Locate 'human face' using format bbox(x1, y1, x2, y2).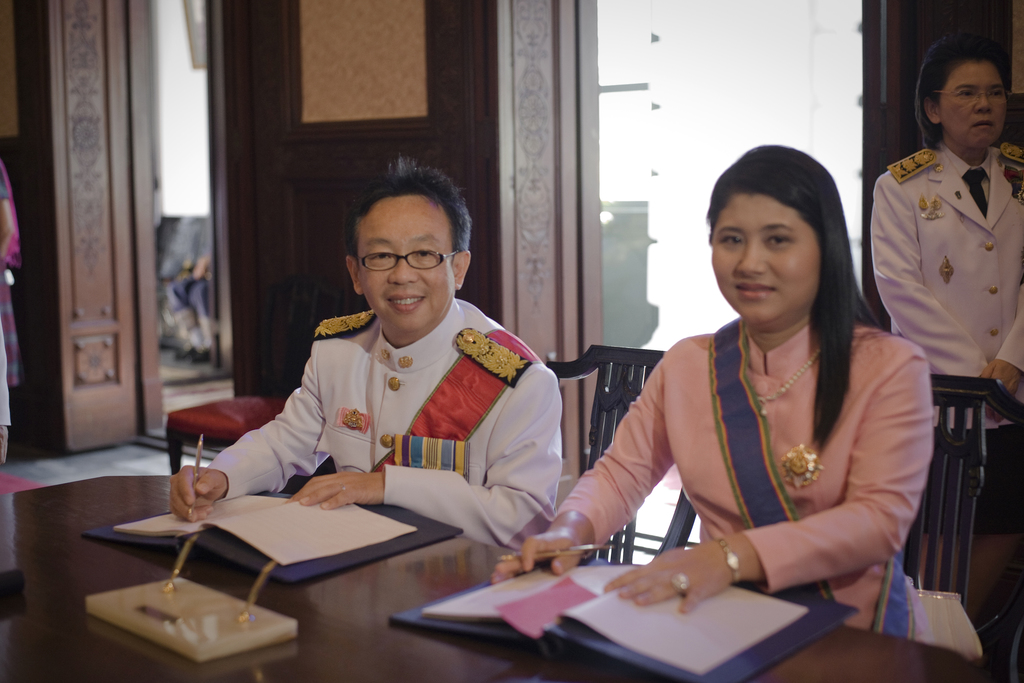
bbox(356, 199, 464, 343).
